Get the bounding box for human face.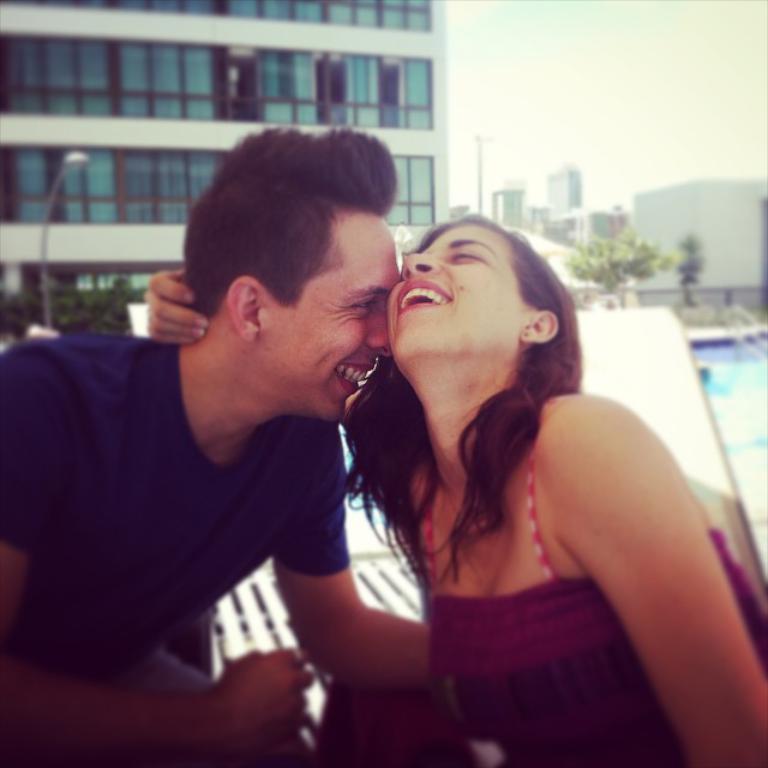
pyautogui.locateOnScreen(260, 206, 400, 421).
